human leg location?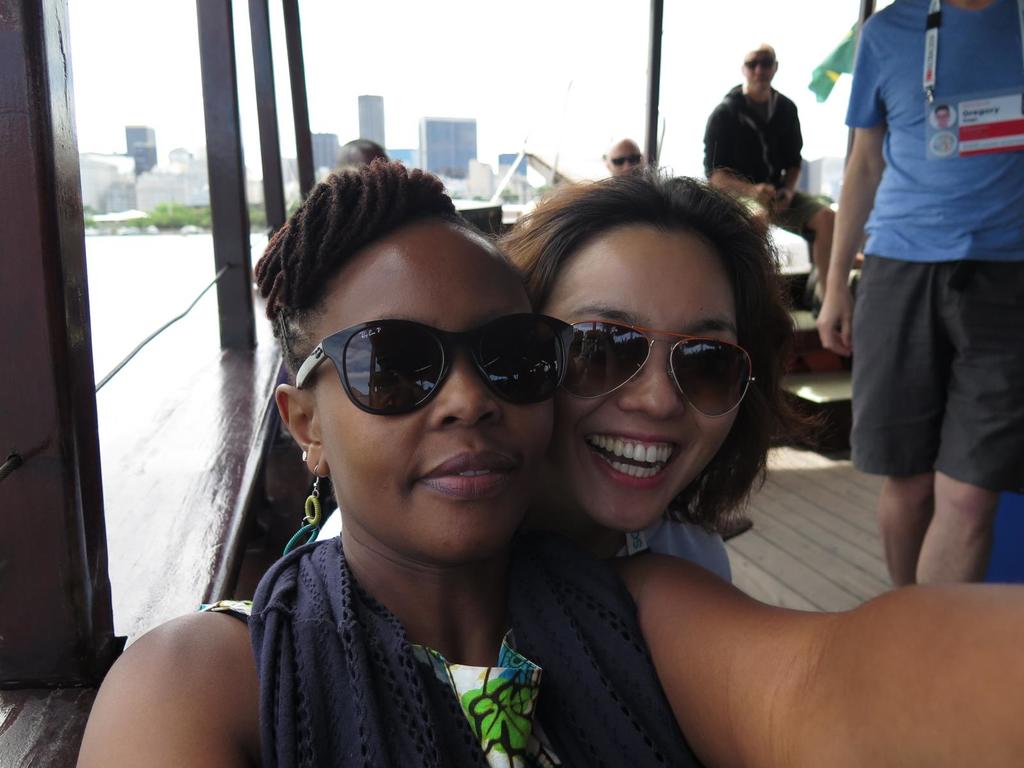
<region>783, 186, 828, 289</region>
